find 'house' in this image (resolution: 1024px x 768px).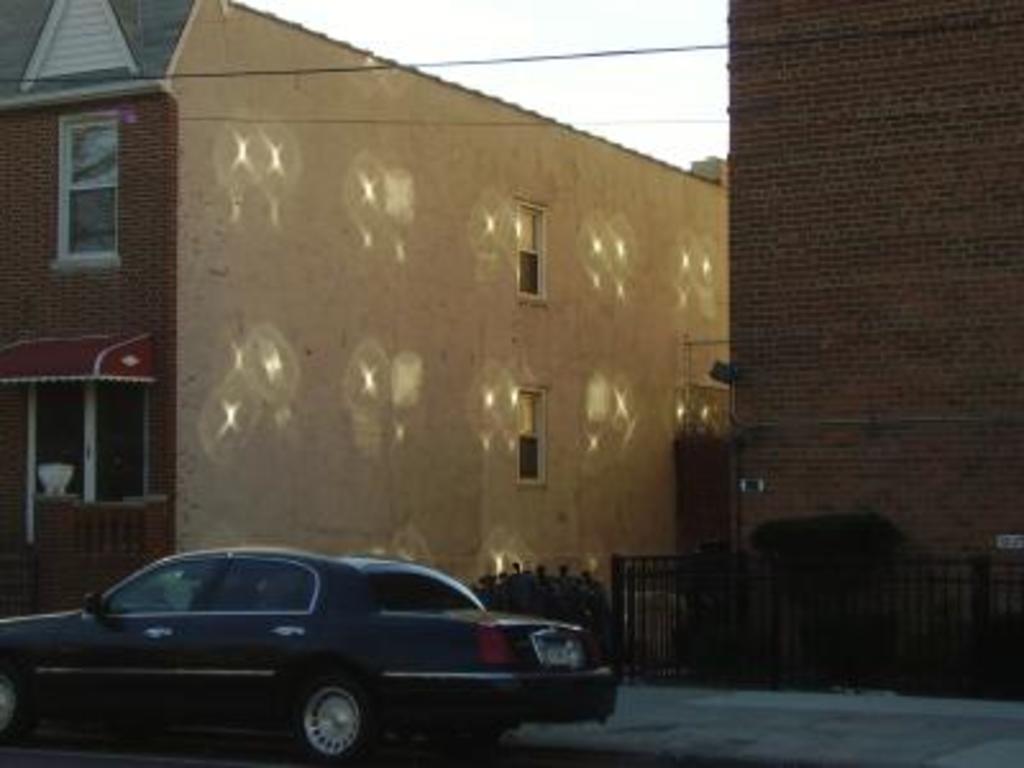
(0,0,732,622).
